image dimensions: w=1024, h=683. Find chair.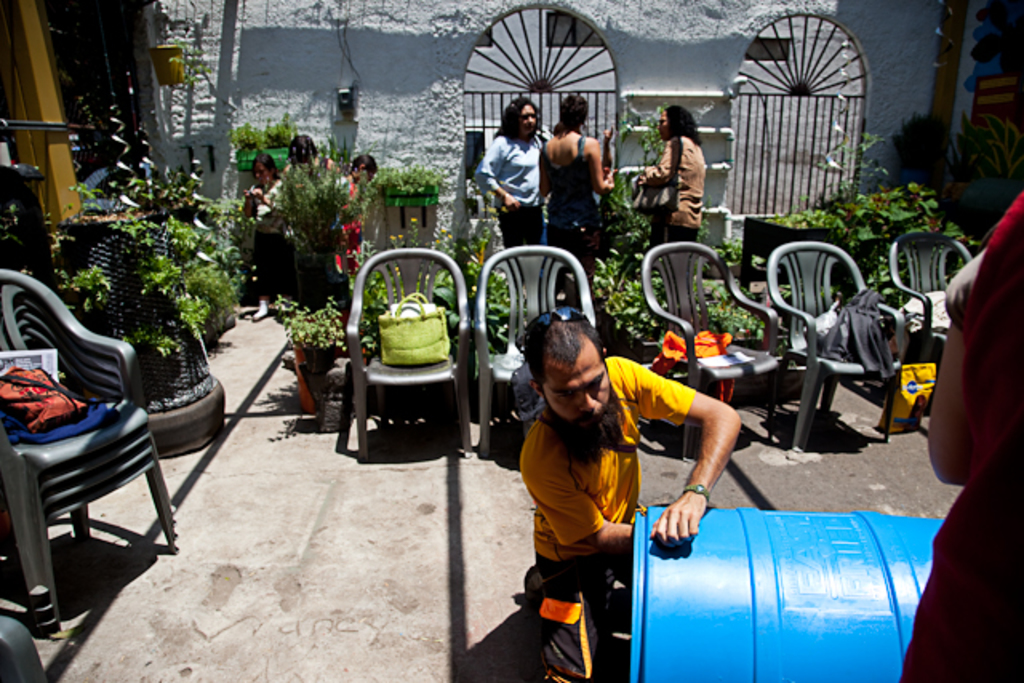
detection(888, 222, 976, 422).
